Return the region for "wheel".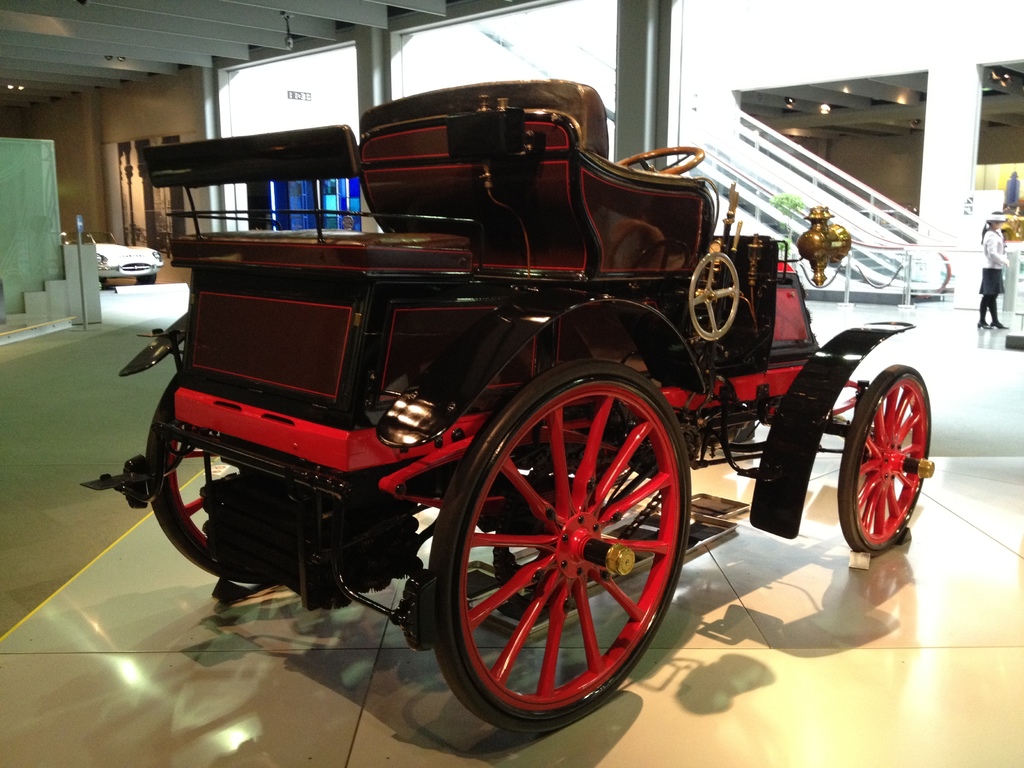
select_region(144, 372, 277, 584).
